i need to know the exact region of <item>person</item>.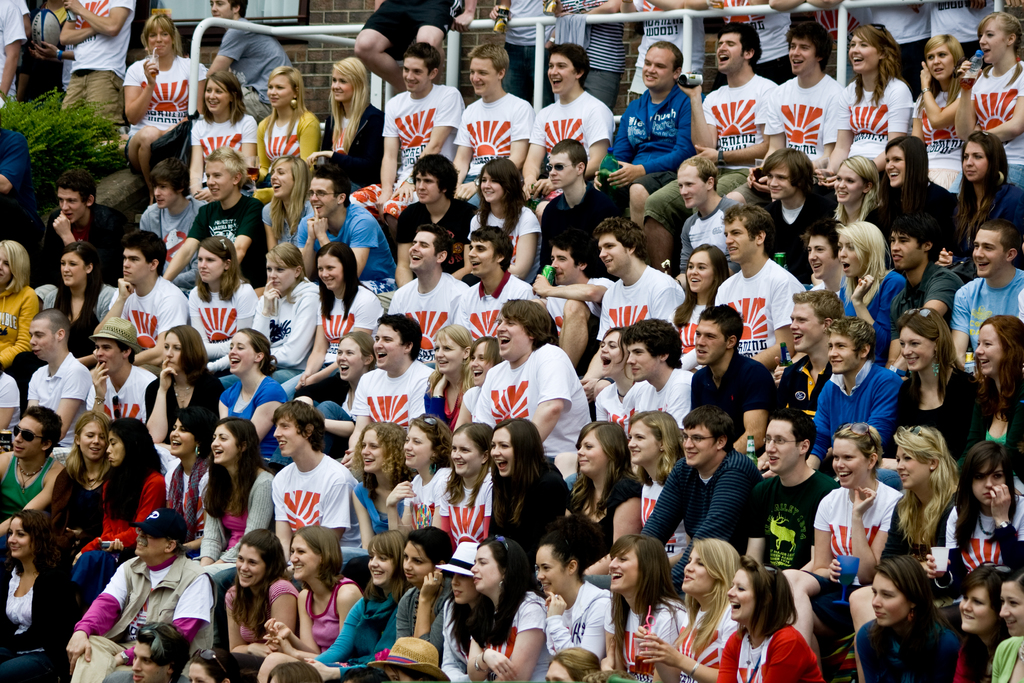
Region: 65 519 216 680.
